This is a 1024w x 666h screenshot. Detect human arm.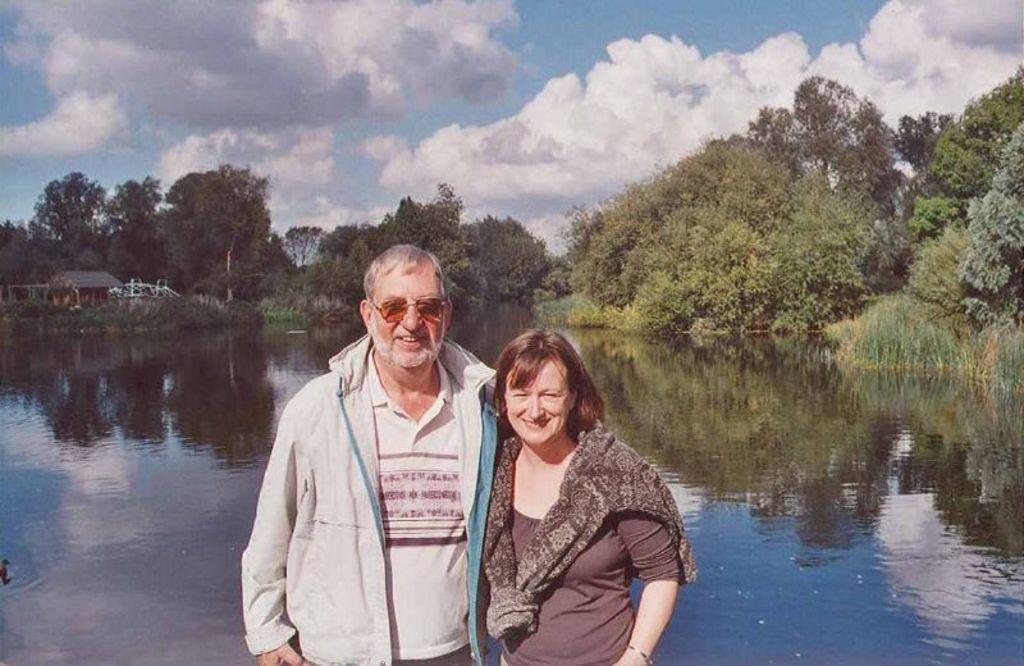
(605,466,672,665).
